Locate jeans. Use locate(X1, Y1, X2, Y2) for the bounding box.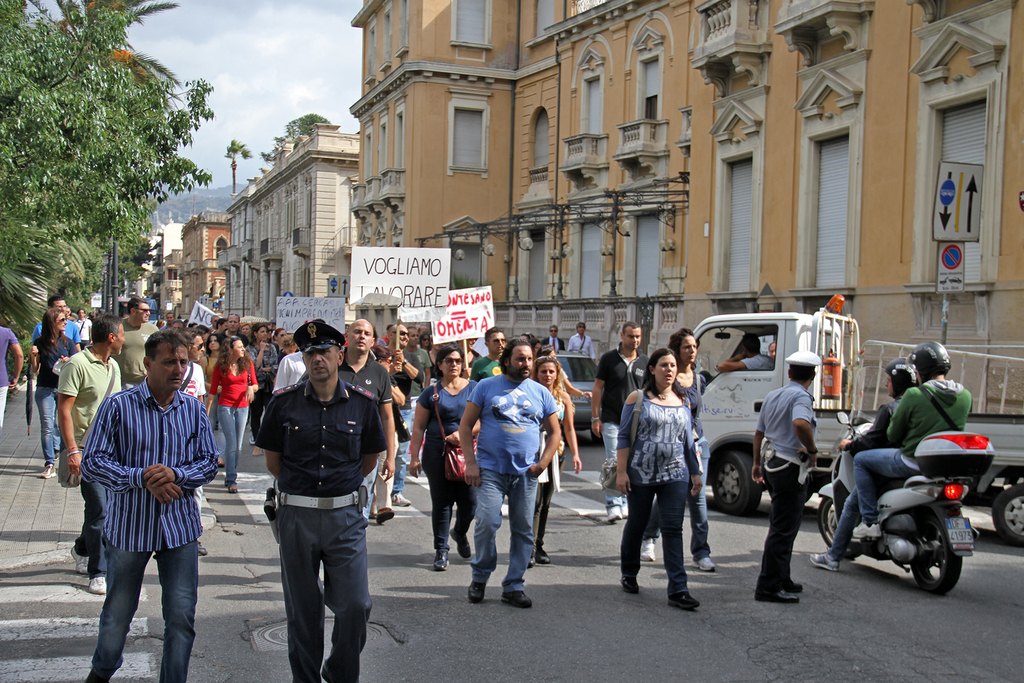
locate(36, 387, 59, 456).
